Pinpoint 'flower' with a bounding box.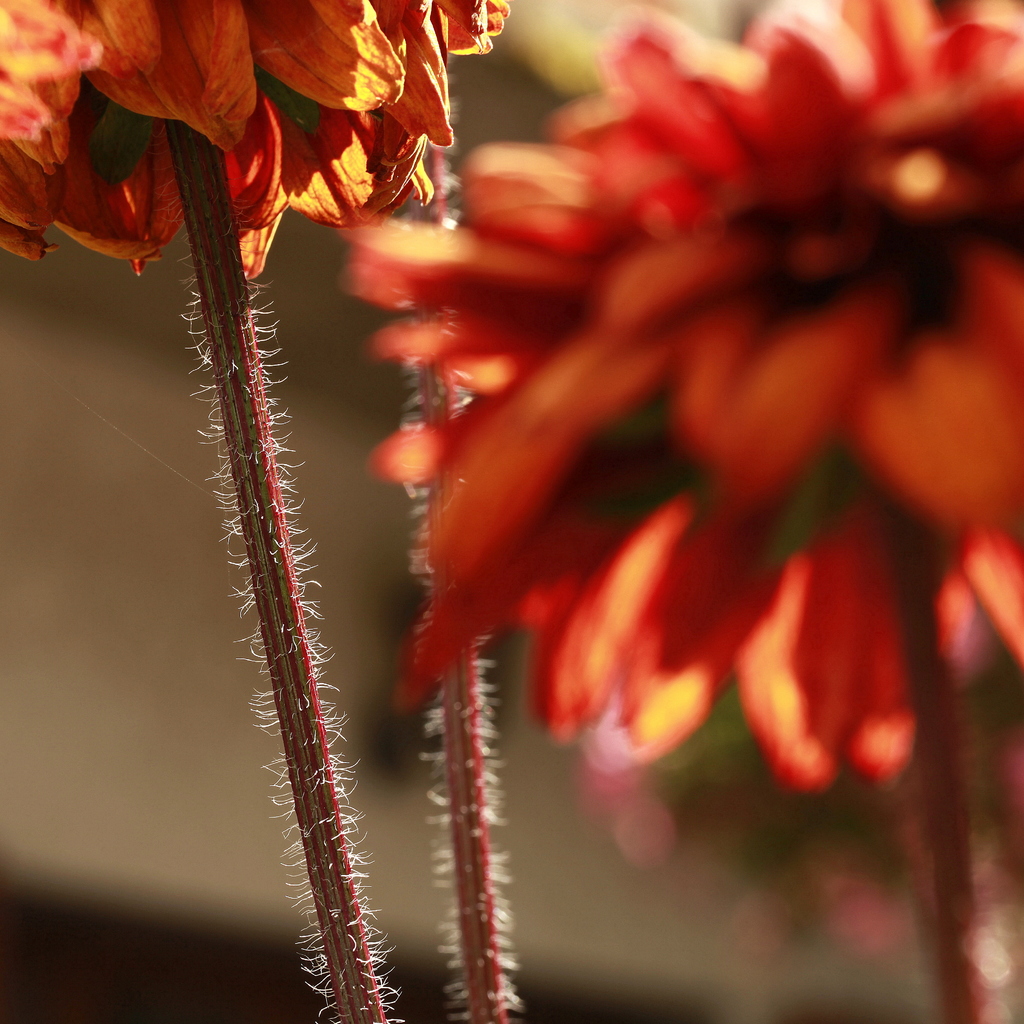
bbox=[0, 0, 515, 278].
